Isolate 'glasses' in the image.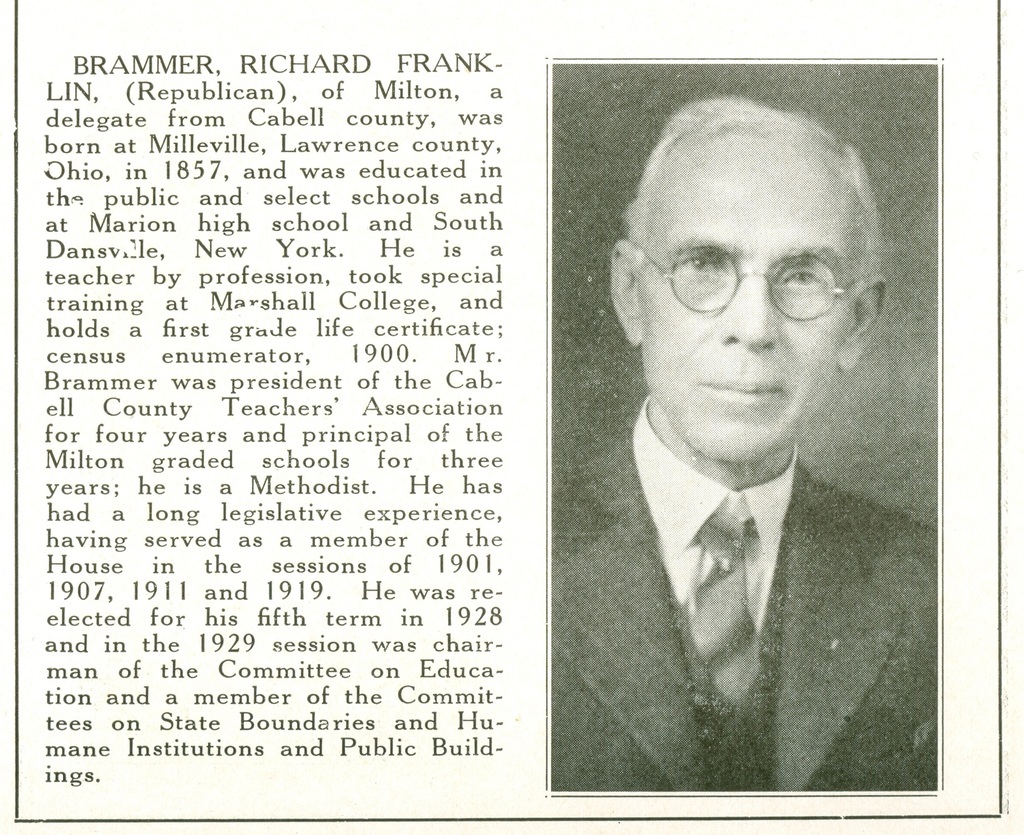
Isolated region: 642:247:853:319.
